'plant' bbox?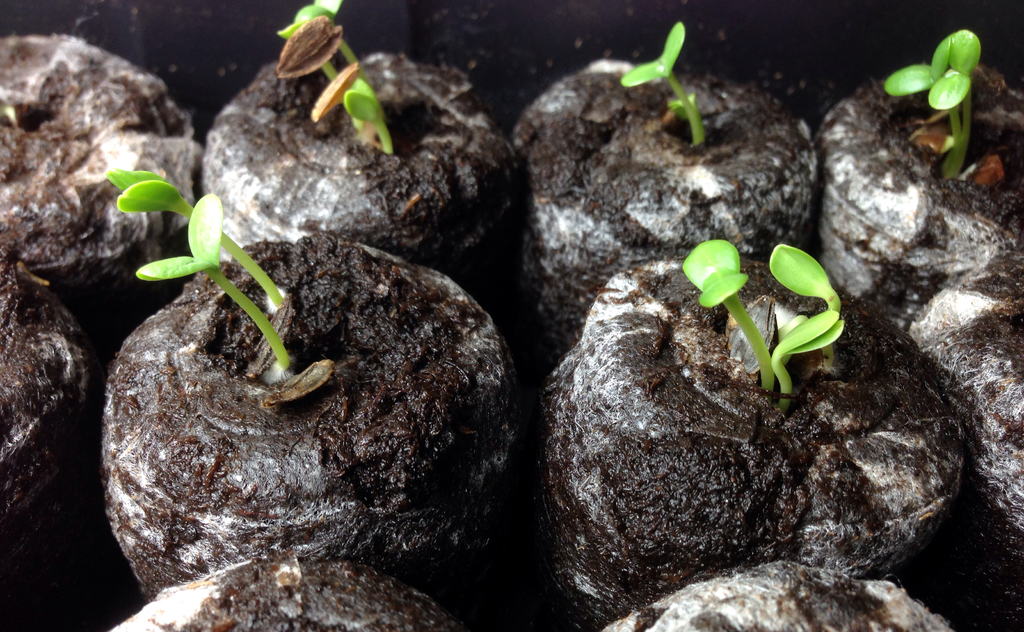
{"x1": 129, "y1": 183, "x2": 298, "y2": 391}
